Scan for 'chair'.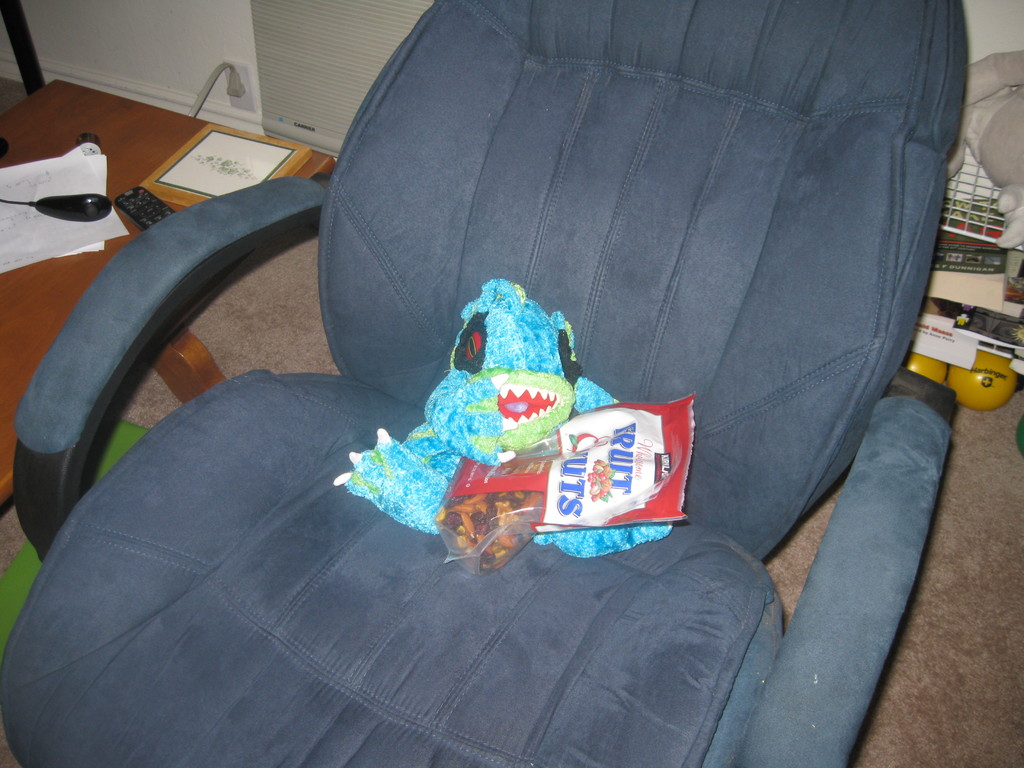
Scan result: bbox=(95, 60, 1023, 749).
